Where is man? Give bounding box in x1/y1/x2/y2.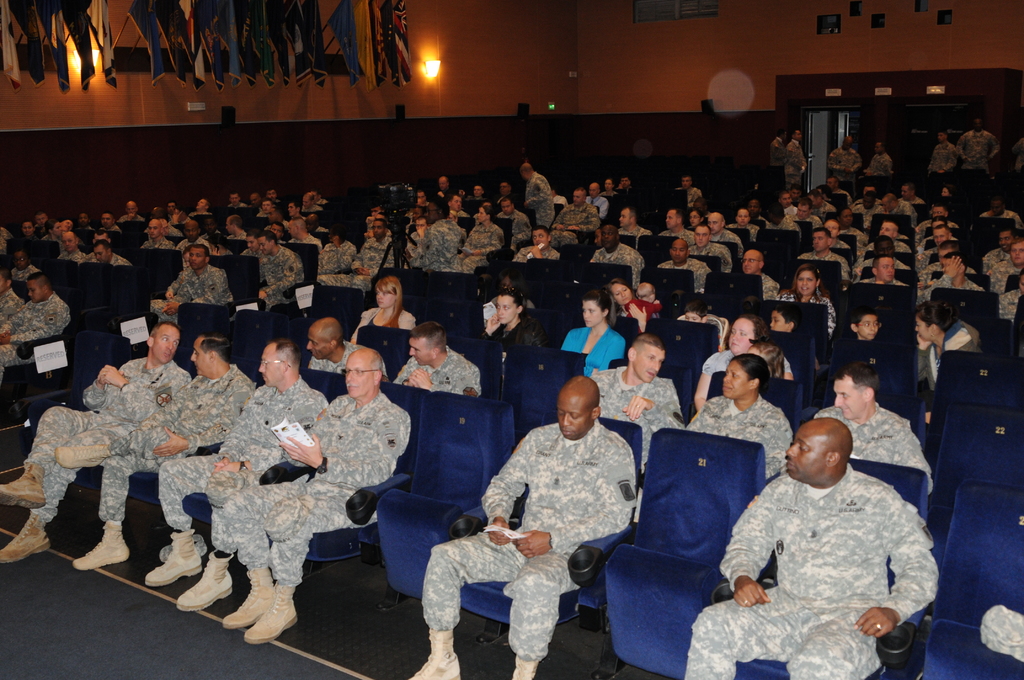
436/176/452/201.
